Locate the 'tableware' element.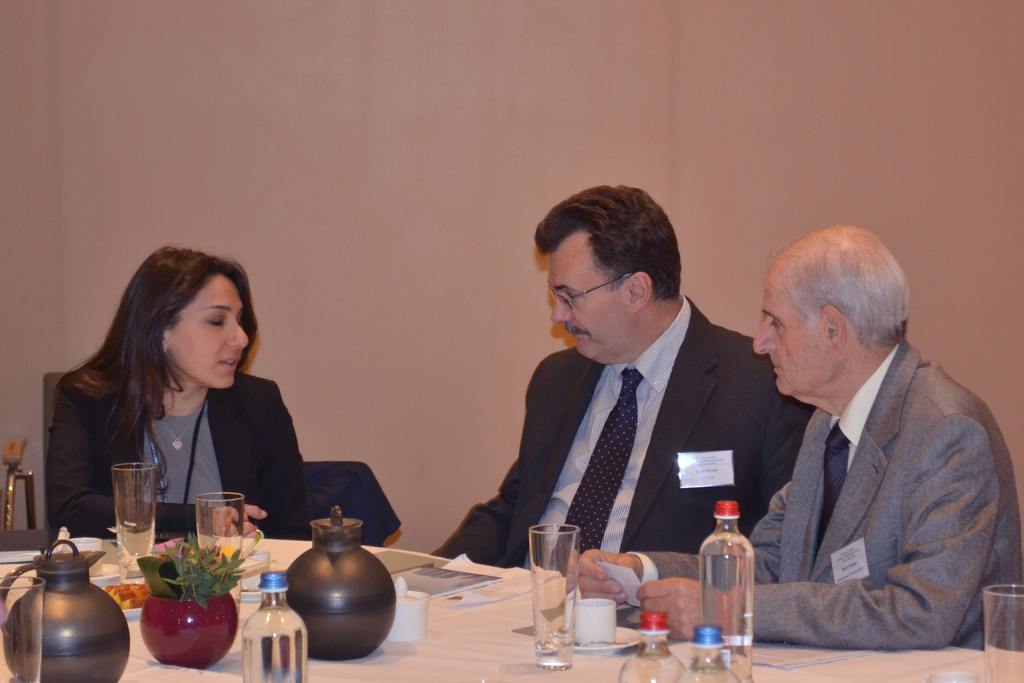
Element bbox: select_region(247, 532, 263, 555).
